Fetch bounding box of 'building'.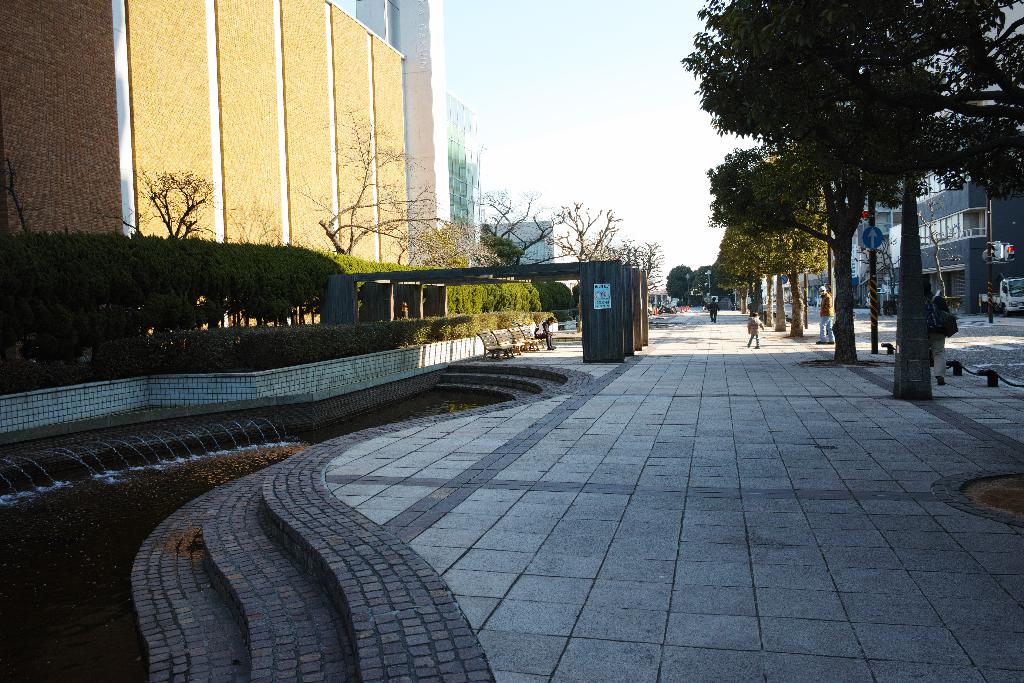
Bbox: 0:0:410:264.
